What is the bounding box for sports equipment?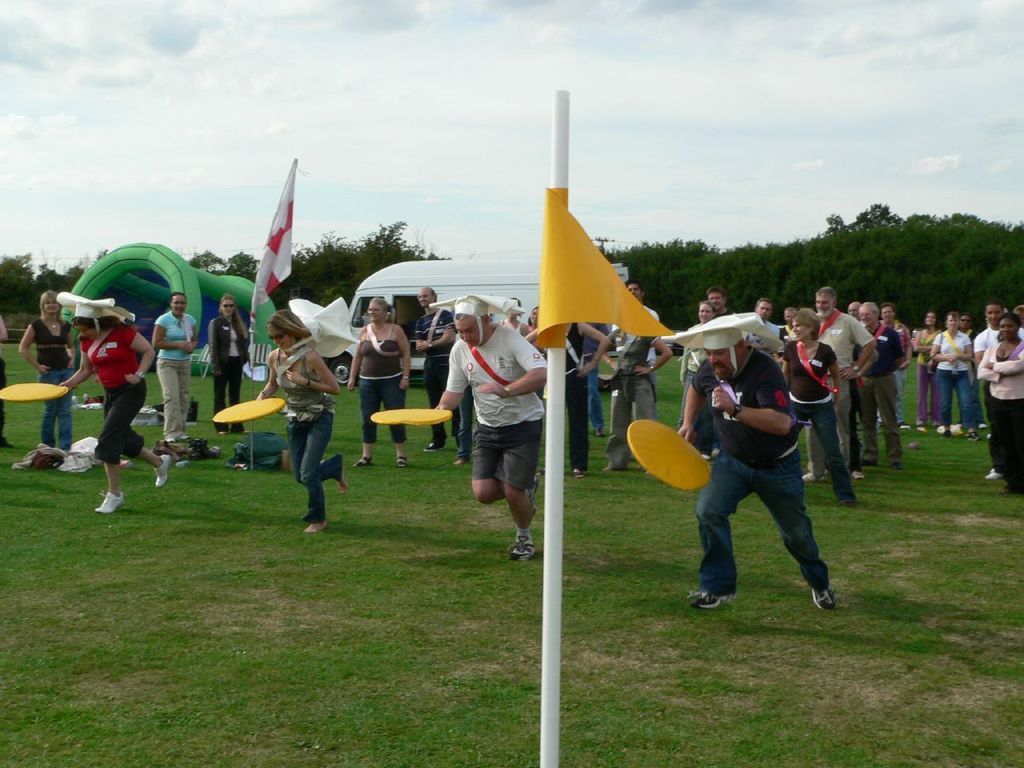
631, 419, 709, 490.
